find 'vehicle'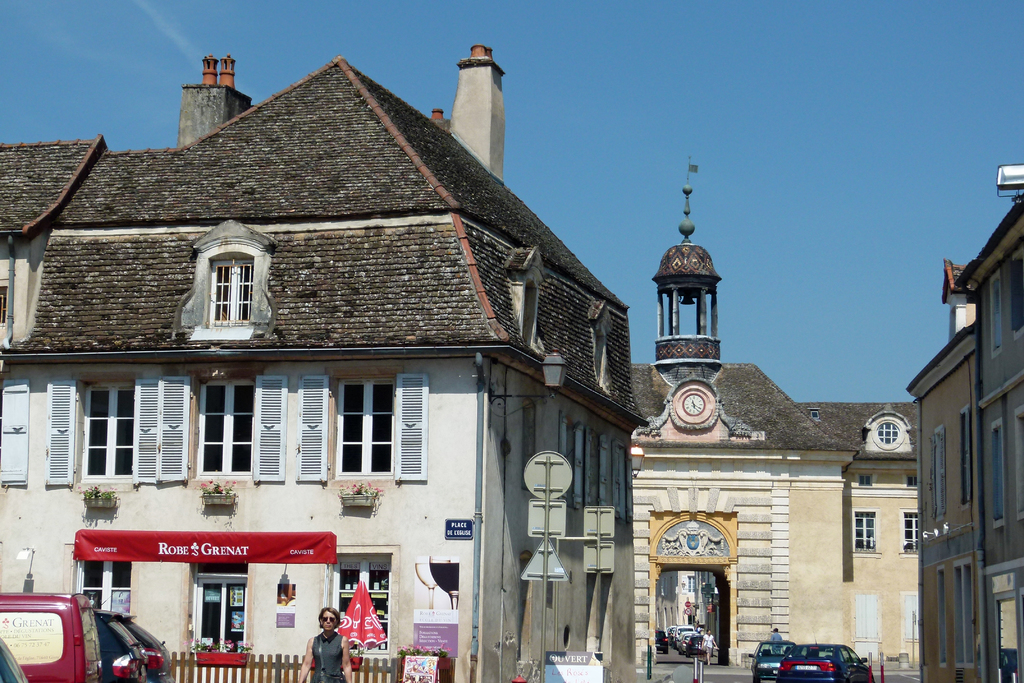
box=[776, 636, 875, 682]
